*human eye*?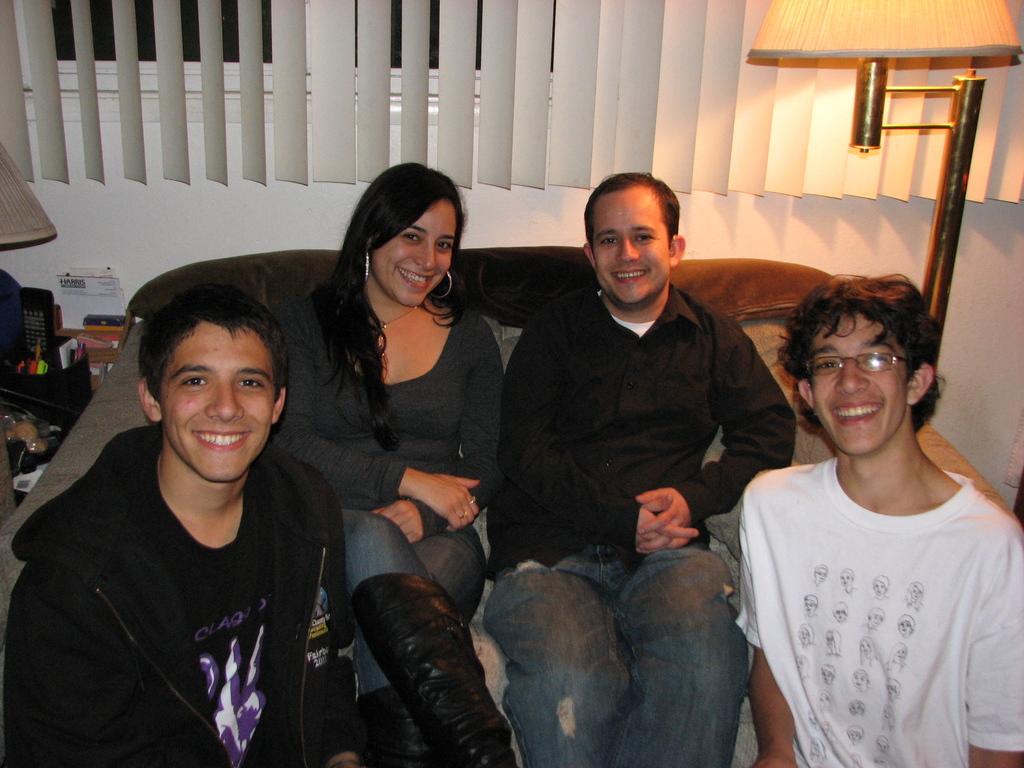
[812,356,840,371]
